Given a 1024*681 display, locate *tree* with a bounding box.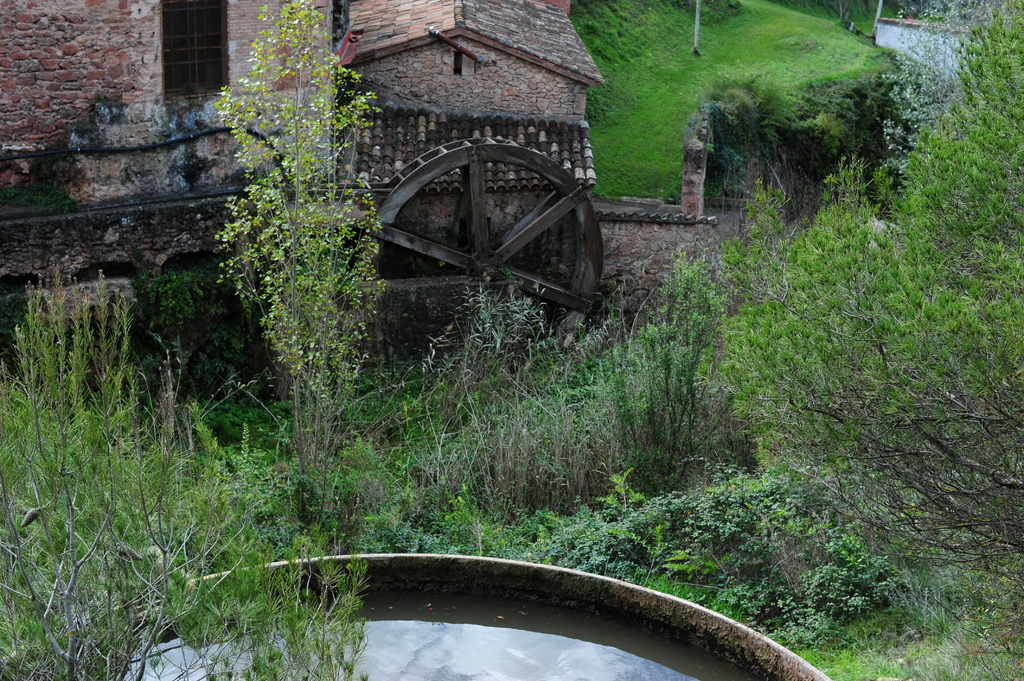
Located: left=673, top=0, right=1023, bottom=658.
